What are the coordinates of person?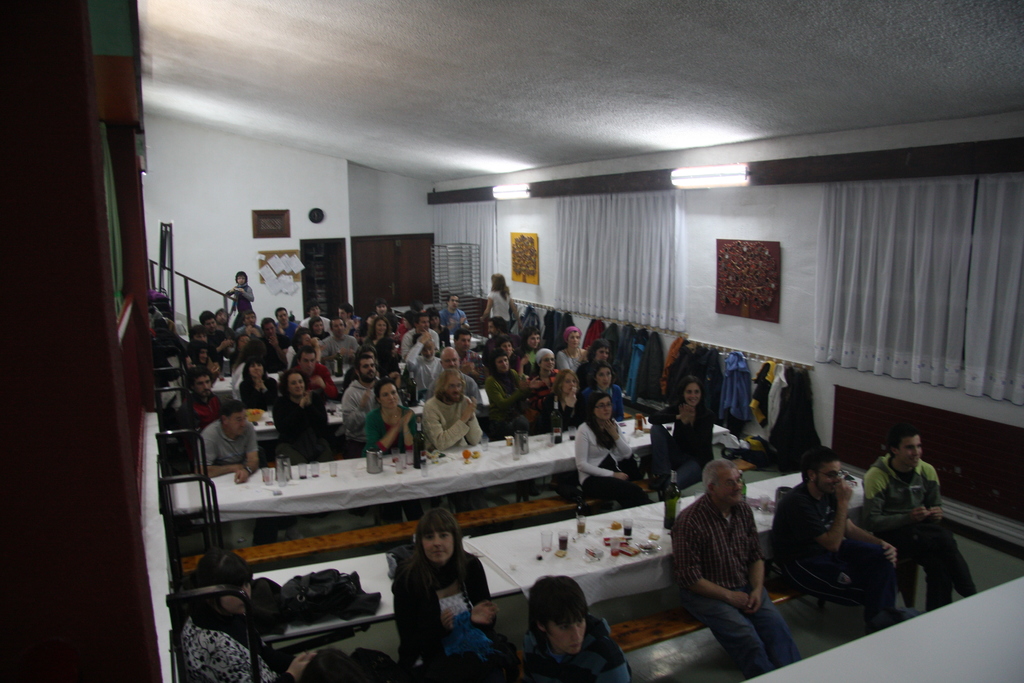
<bbox>338, 353, 376, 453</bbox>.
